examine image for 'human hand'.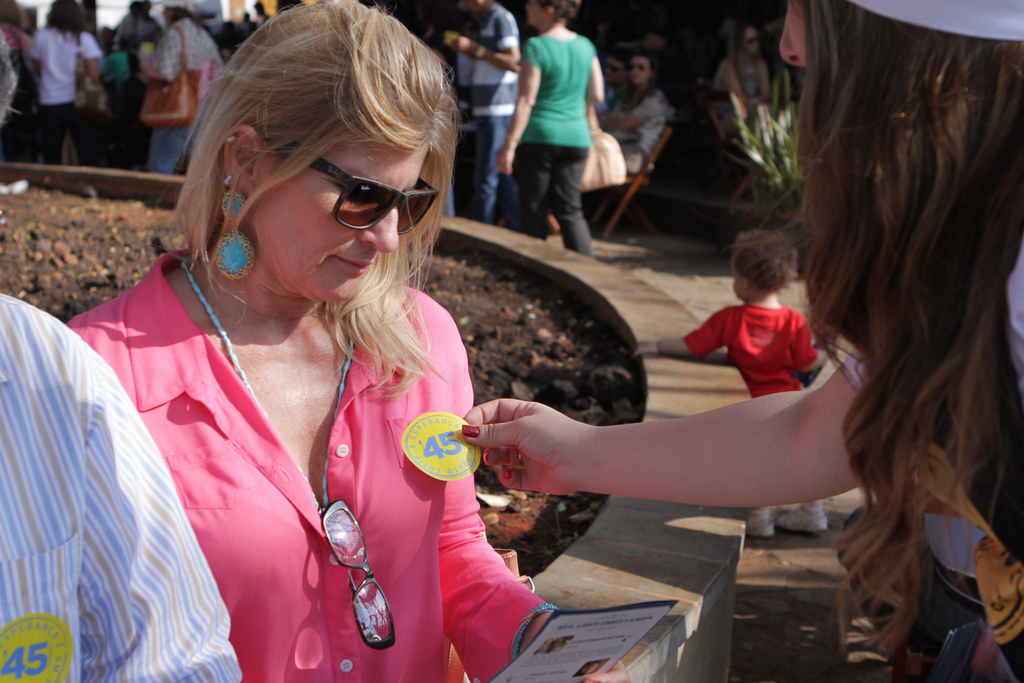
Examination result: bbox=[496, 143, 515, 174].
